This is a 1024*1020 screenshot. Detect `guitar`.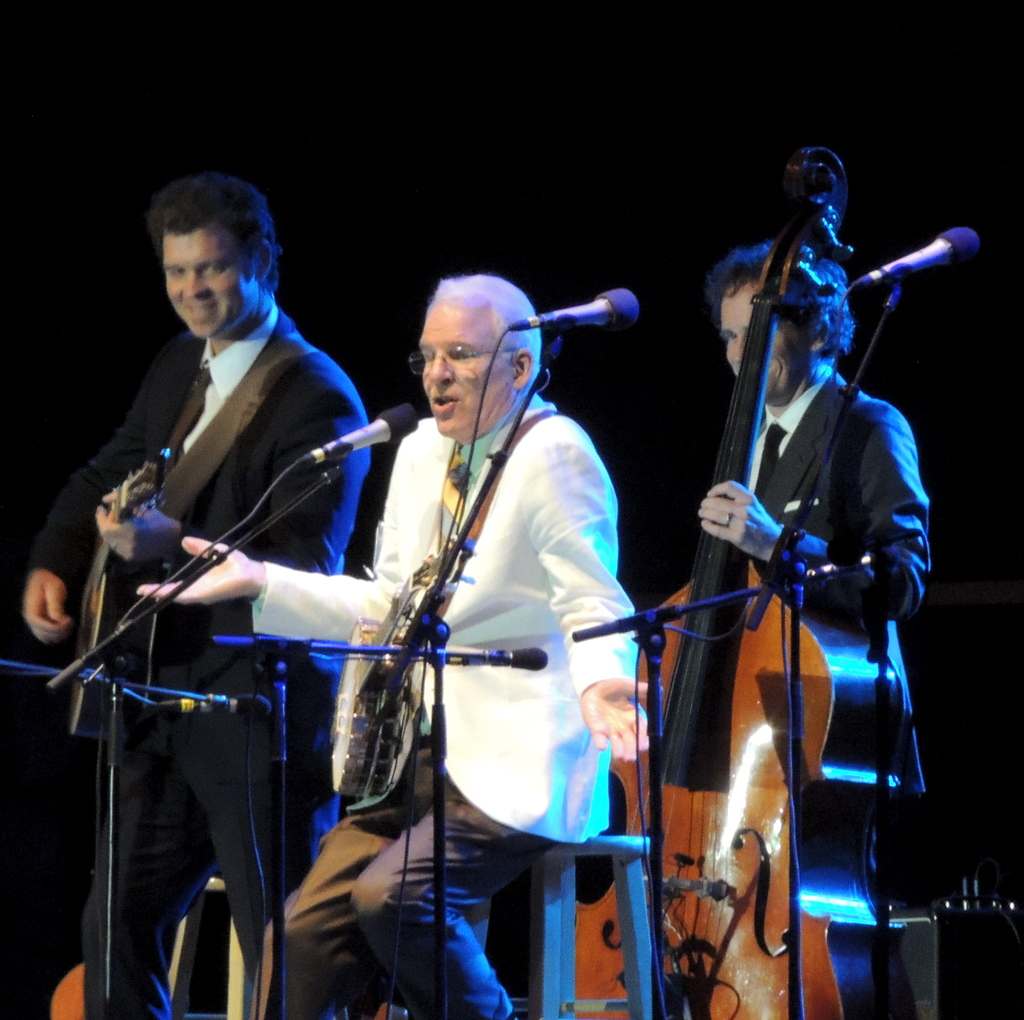
bbox(578, 143, 852, 1019).
